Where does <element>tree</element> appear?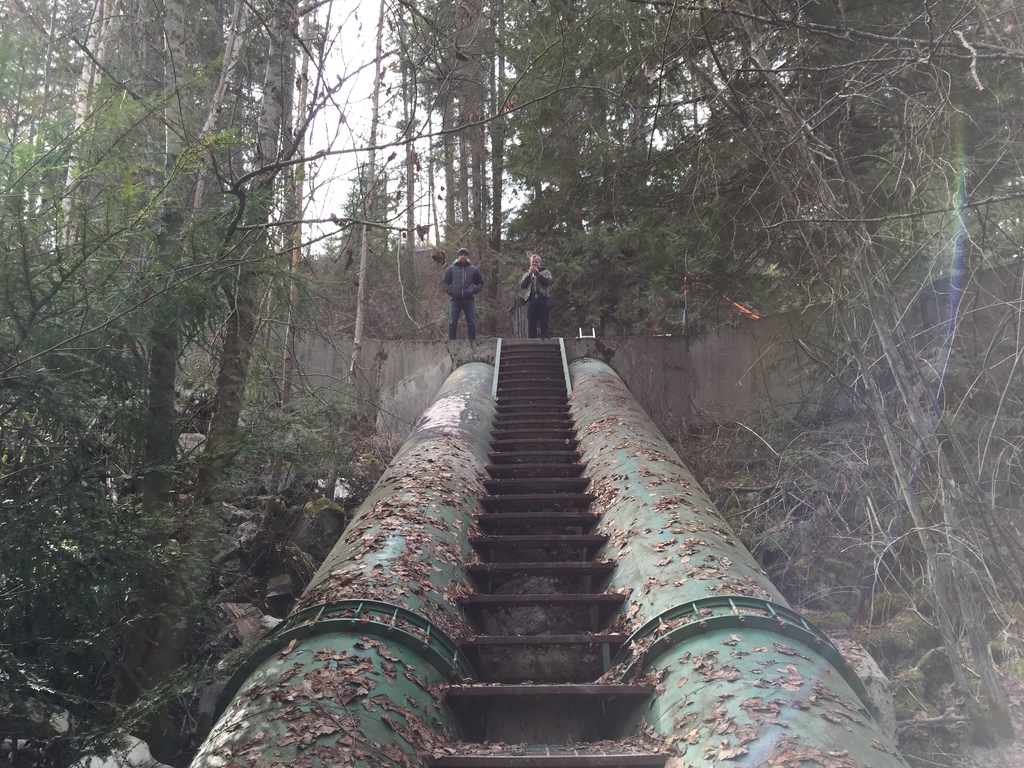
Appears at [417,0,520,262].
